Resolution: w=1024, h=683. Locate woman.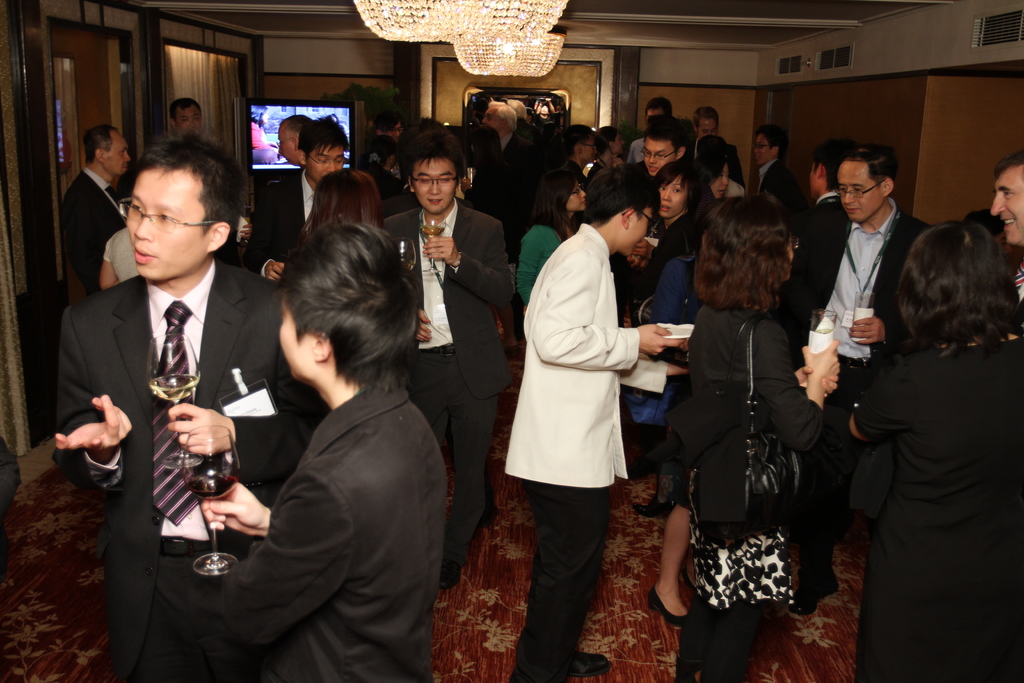
<region>843, 217, 1023, 682</region>.
